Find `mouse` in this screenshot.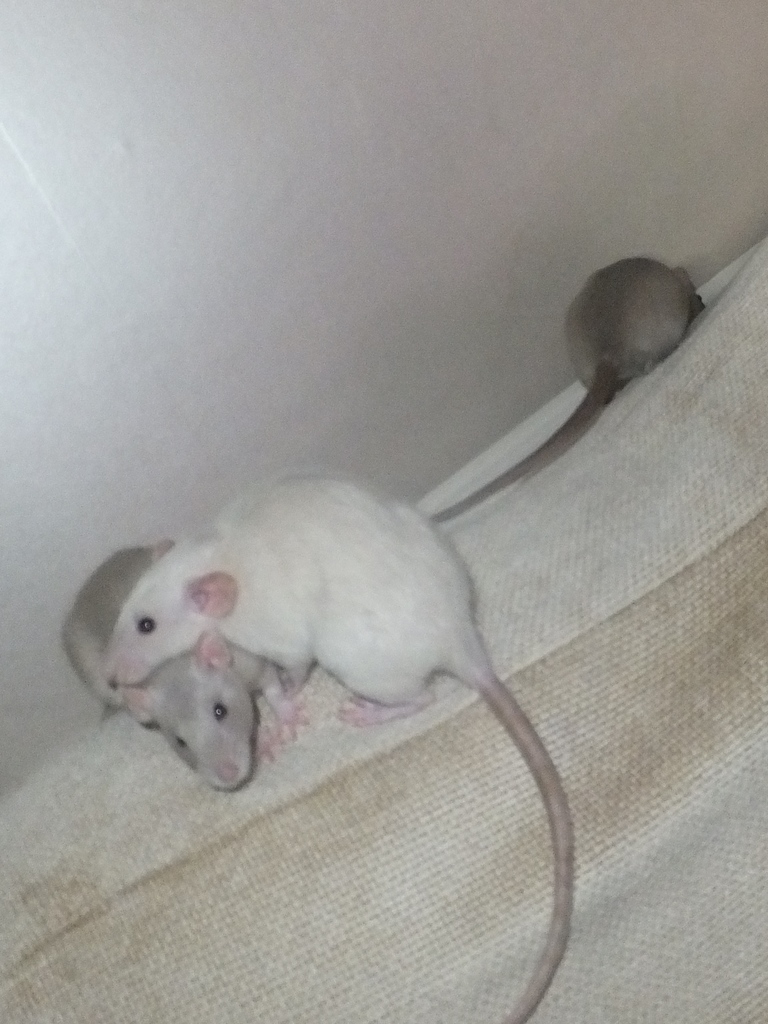
The bounding box for `mouse` is region(55, 540, 281, 794).
